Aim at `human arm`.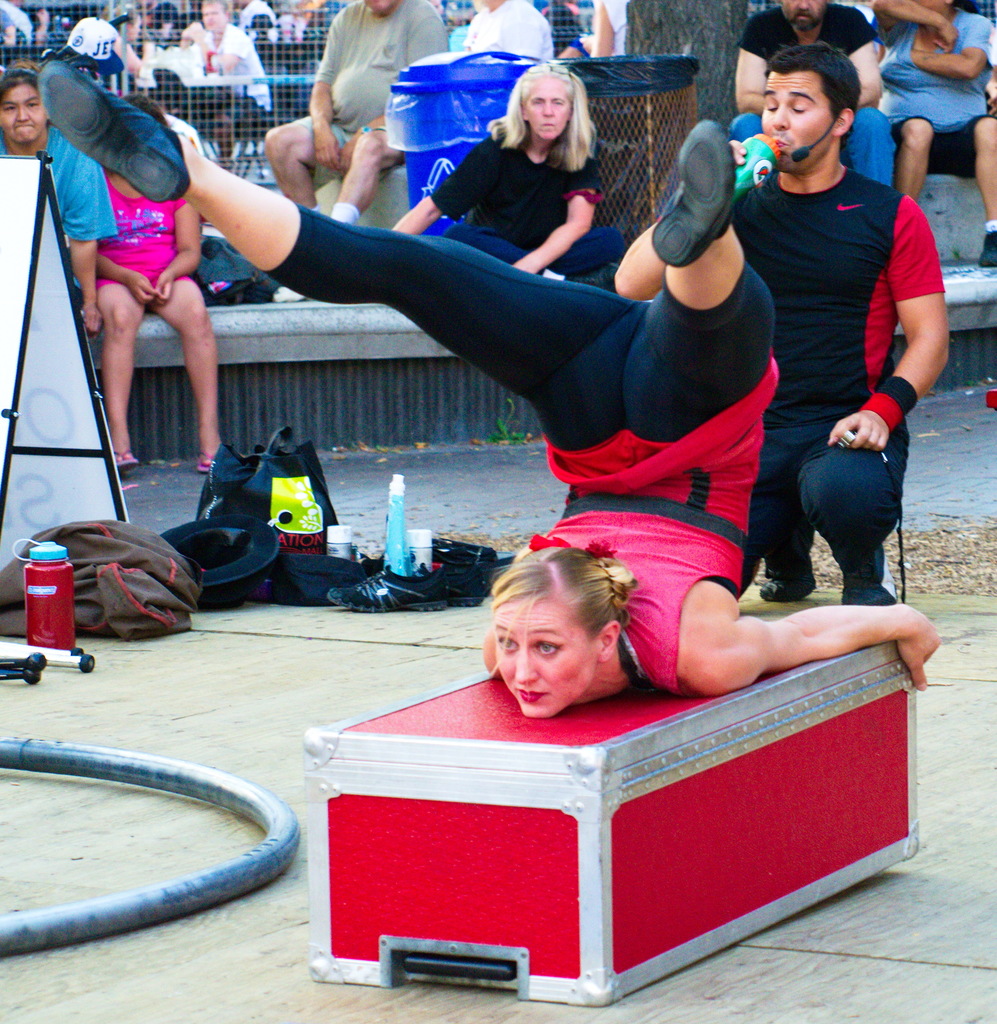
Aimed at [left=592, top=0, right=617, bottom=61].
